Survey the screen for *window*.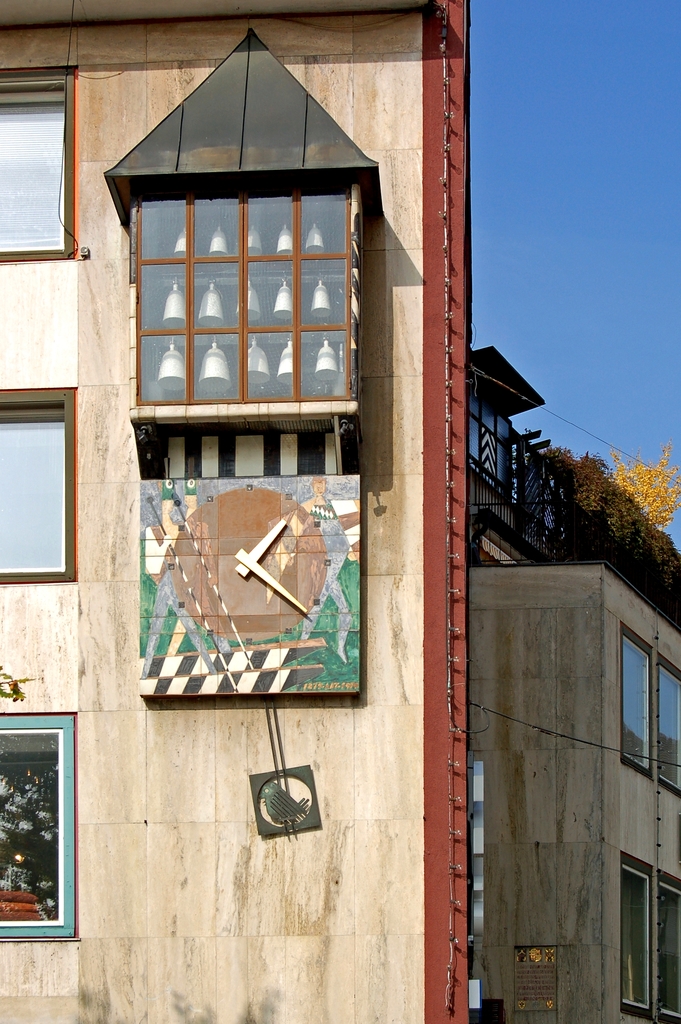
Survey found: {"x1": 621, "y1": 622, "x2": 650, "y2": 780}.
